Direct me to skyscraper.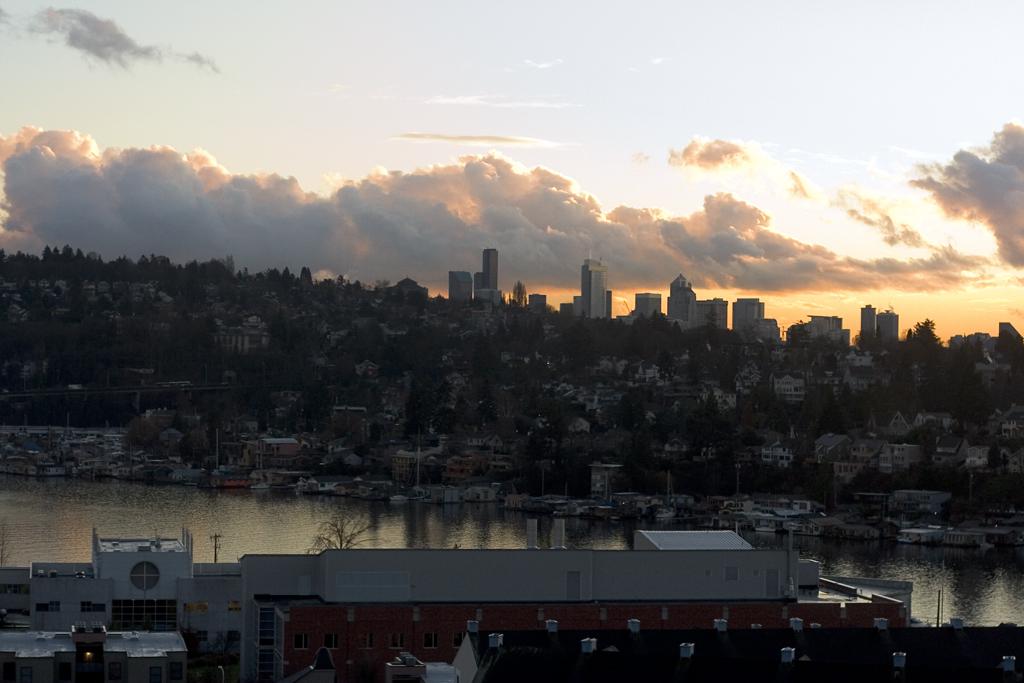
Direction: region(700, 297, 728, 332).
